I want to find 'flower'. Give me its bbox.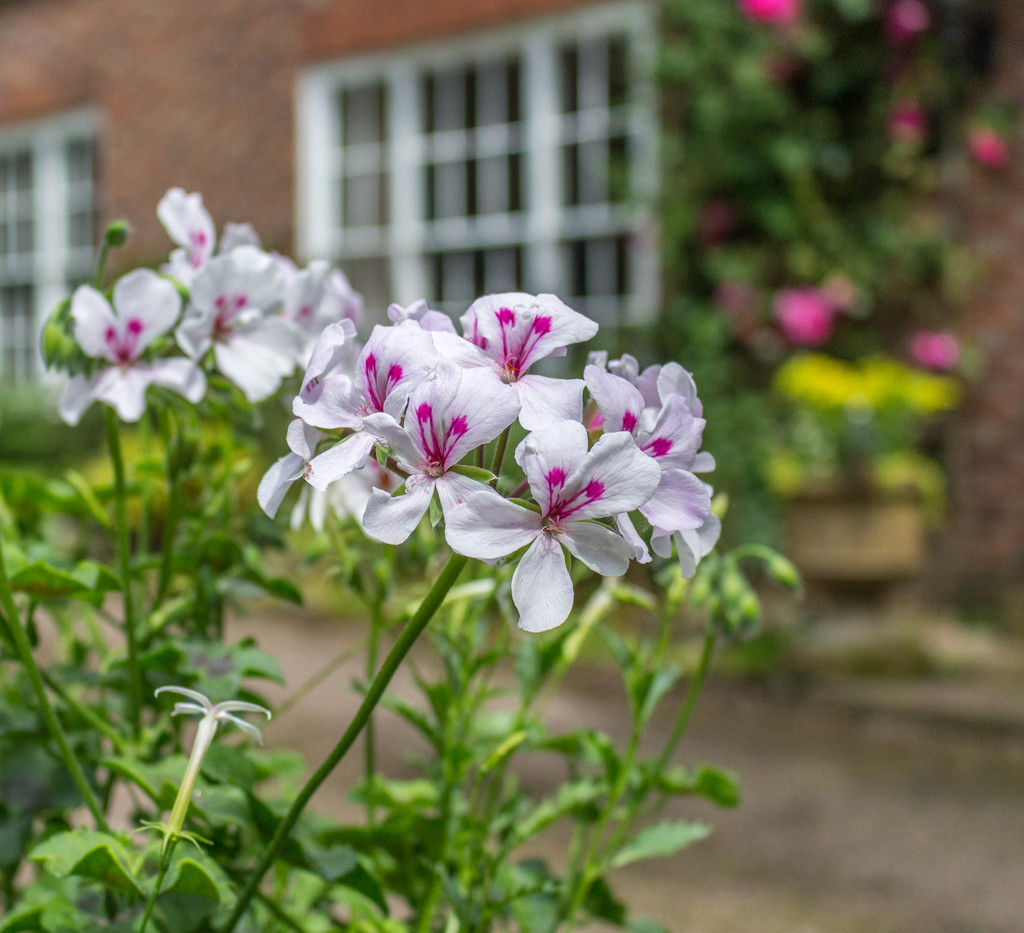
crop(57, 267, 207, 430).
